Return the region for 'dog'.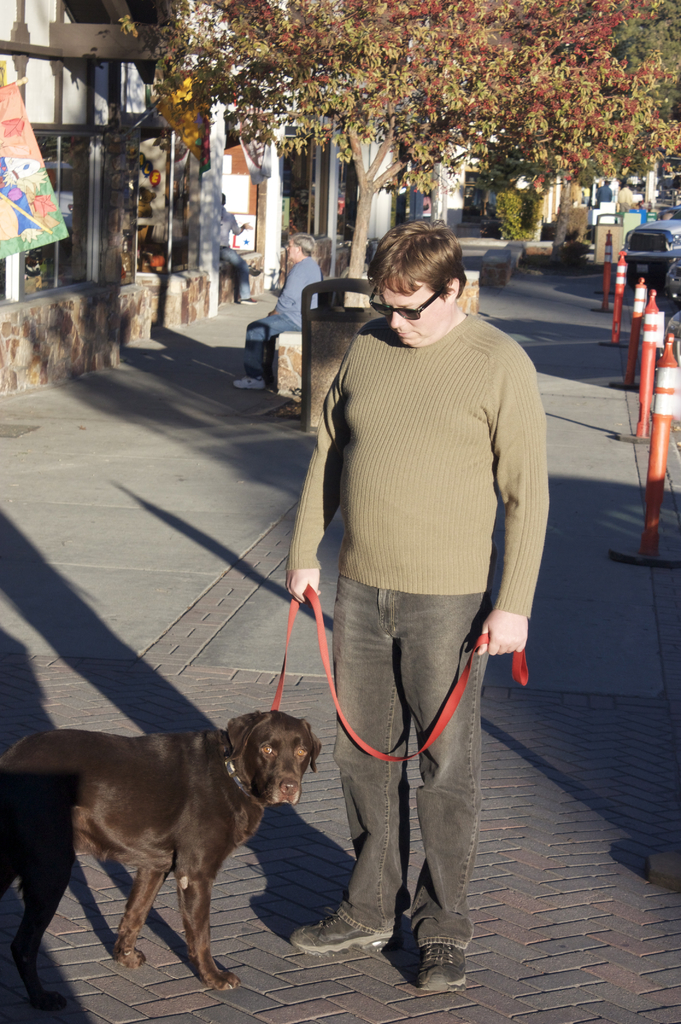
bbox=(0, 710, 322, 993).
